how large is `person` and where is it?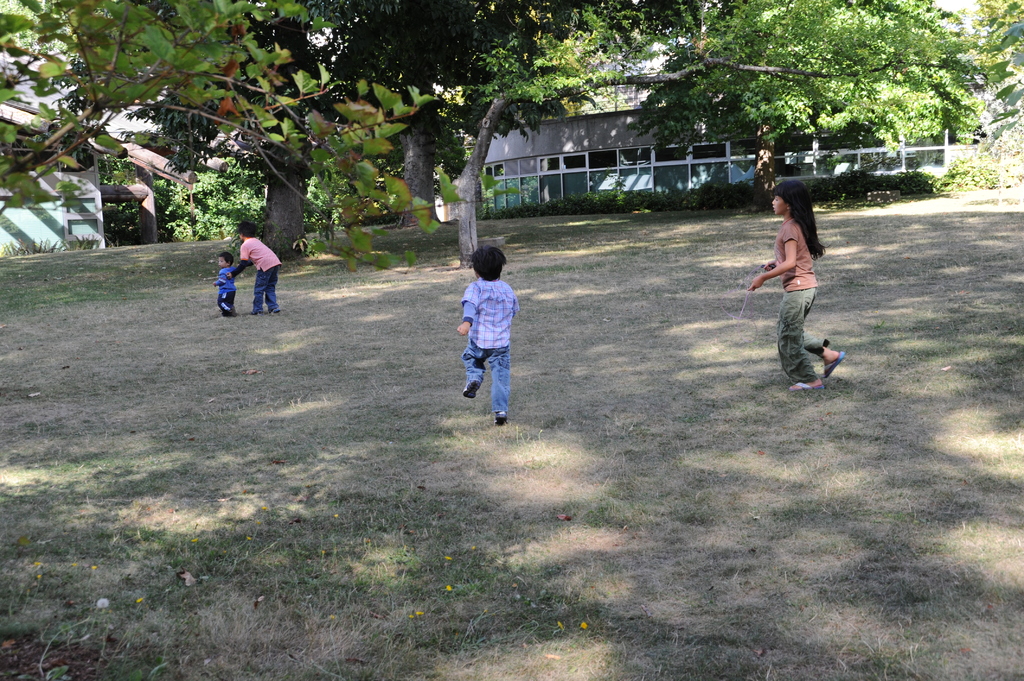
Bounding box: bbox=(212, 252, 239, 316).
